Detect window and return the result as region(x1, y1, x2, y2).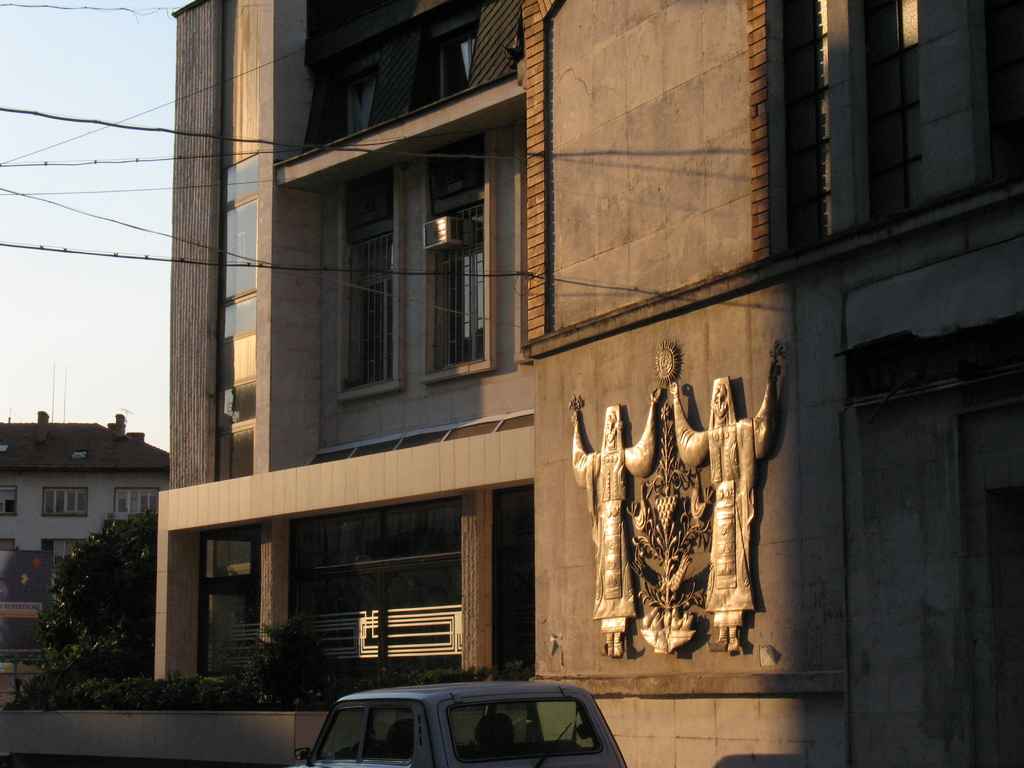
region(863, 0, 994, 236).
